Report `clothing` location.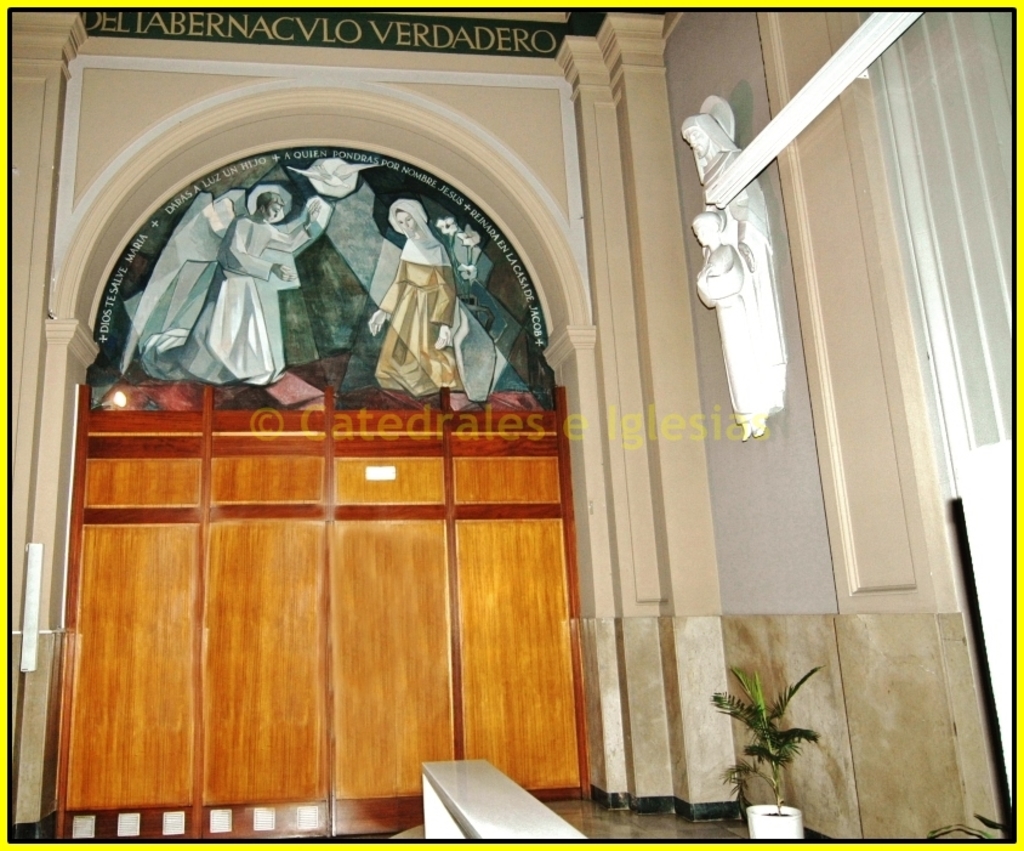
Report: [678,112,786,404].
